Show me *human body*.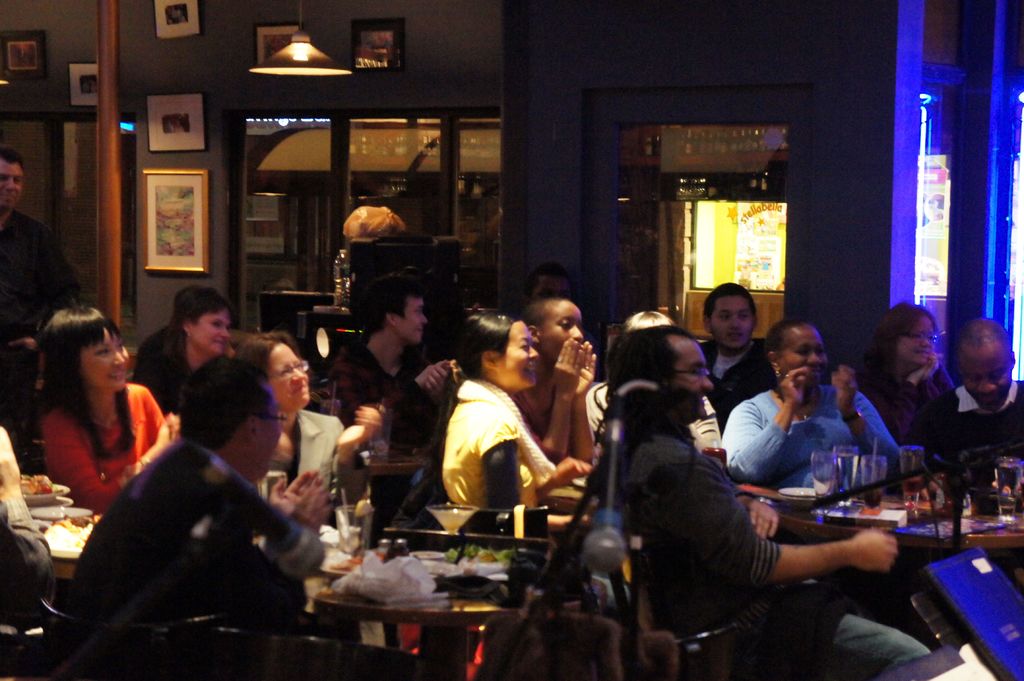
*human body* is here: region(513, 338, 598, 479).
